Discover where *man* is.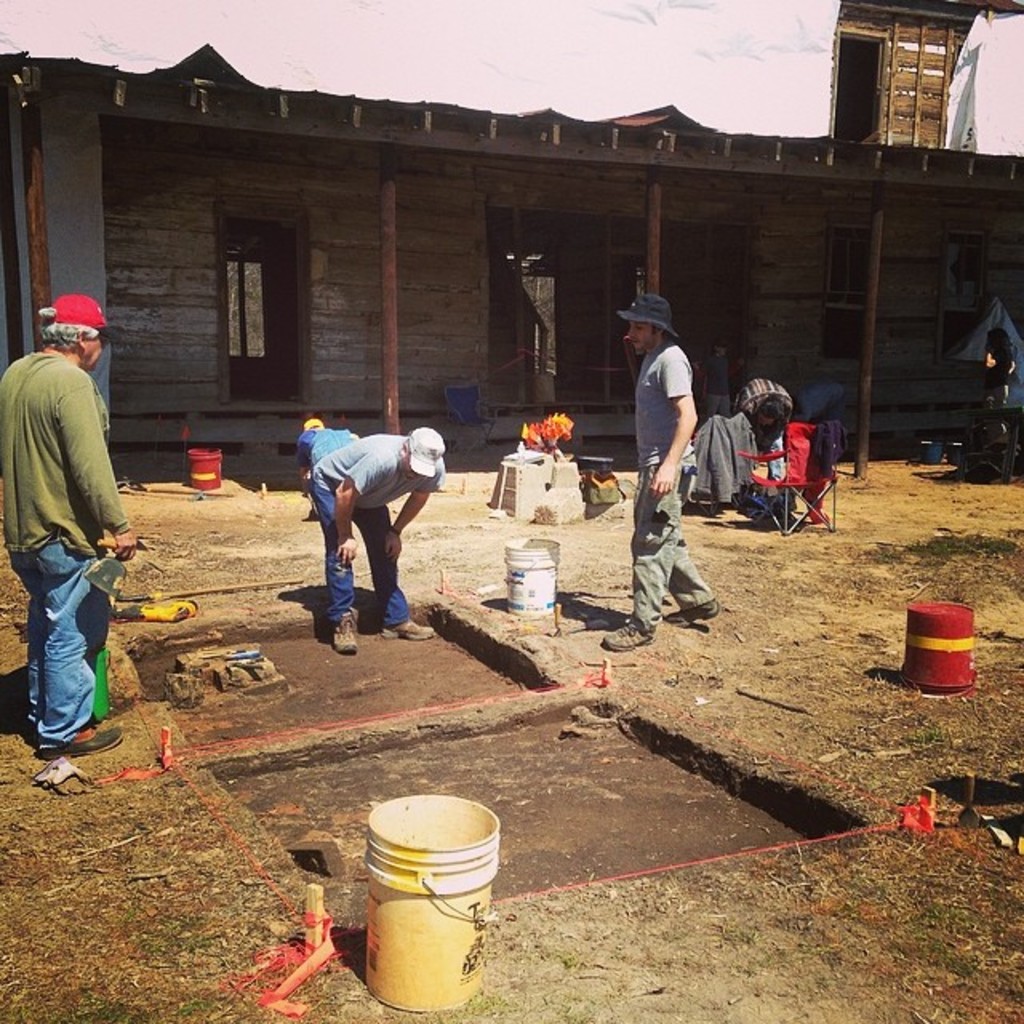
Discovered at l=341, t=416, r=466, b=632.
